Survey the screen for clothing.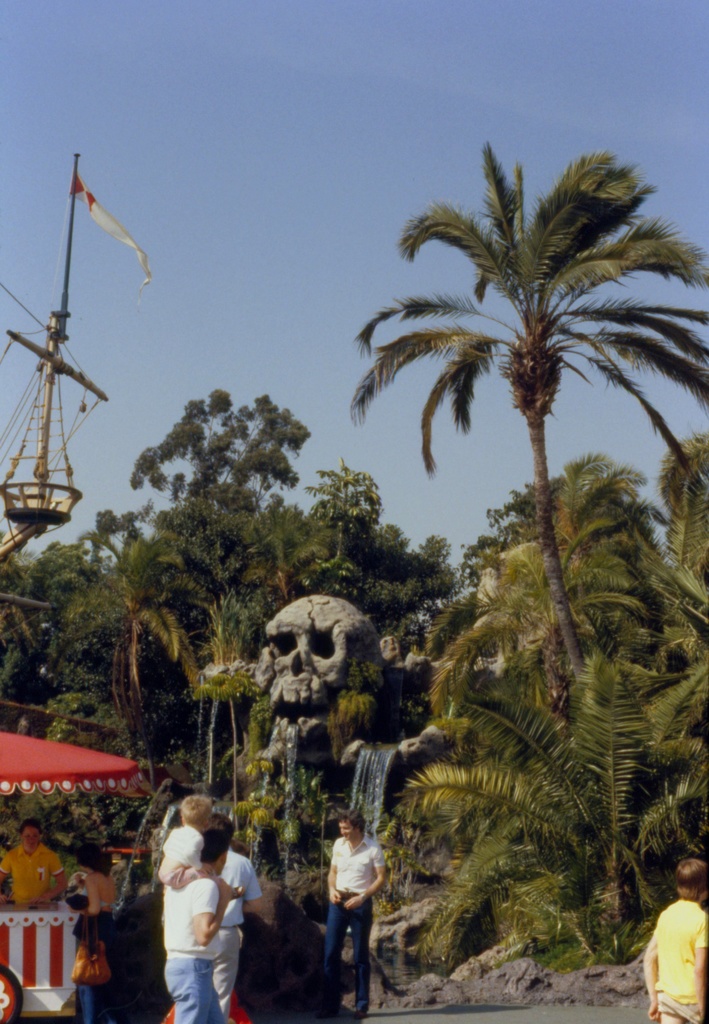
Survey found: (x1=652, y1=897, x2=708, y2=1023).
